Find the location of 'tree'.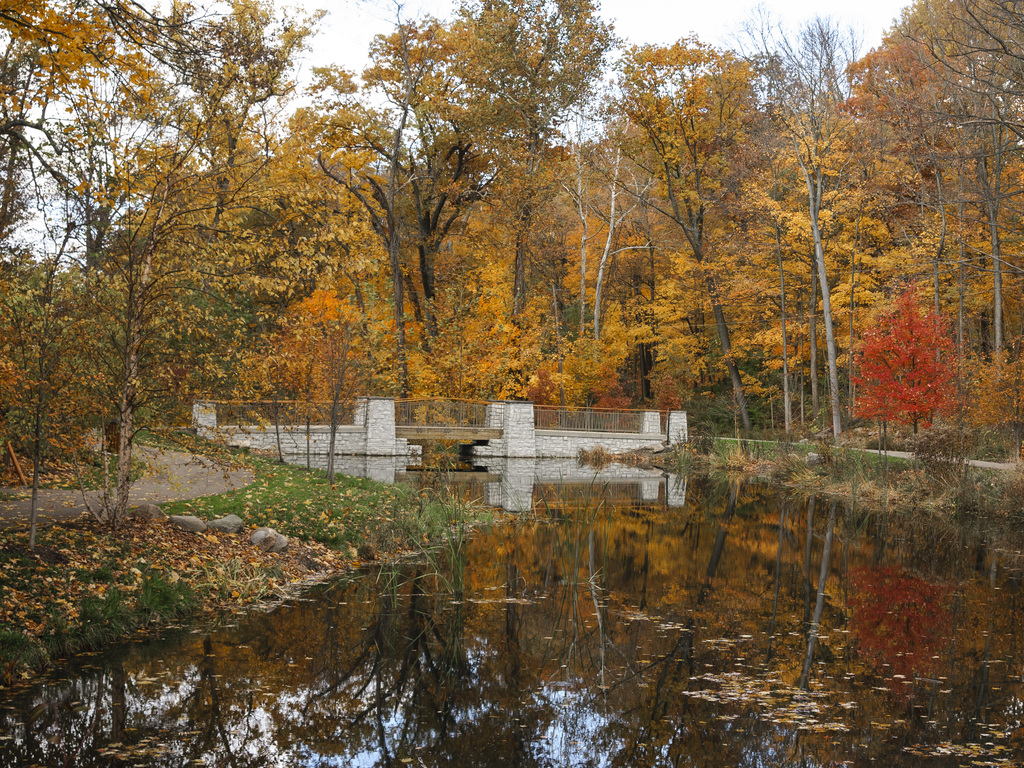
Location: {"left": 856, "top": 254, "right": 975, "bottom": 451}.
